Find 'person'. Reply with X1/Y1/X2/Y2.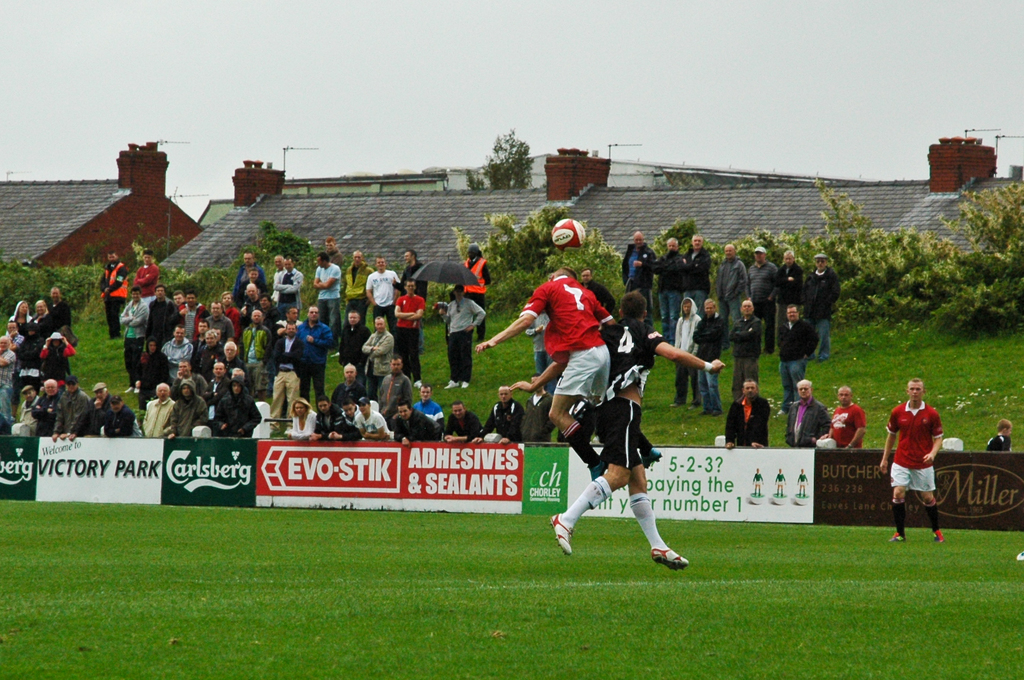
744/244/777/326.
